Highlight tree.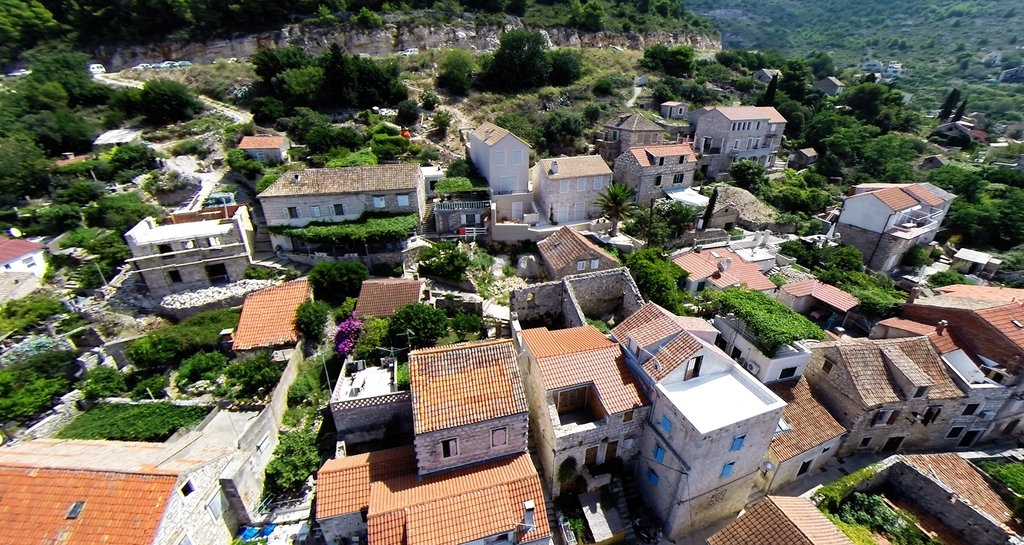
Highlighted region: {"x1": 844, "y1": 78, "x2": 886, "y2": 128}.
